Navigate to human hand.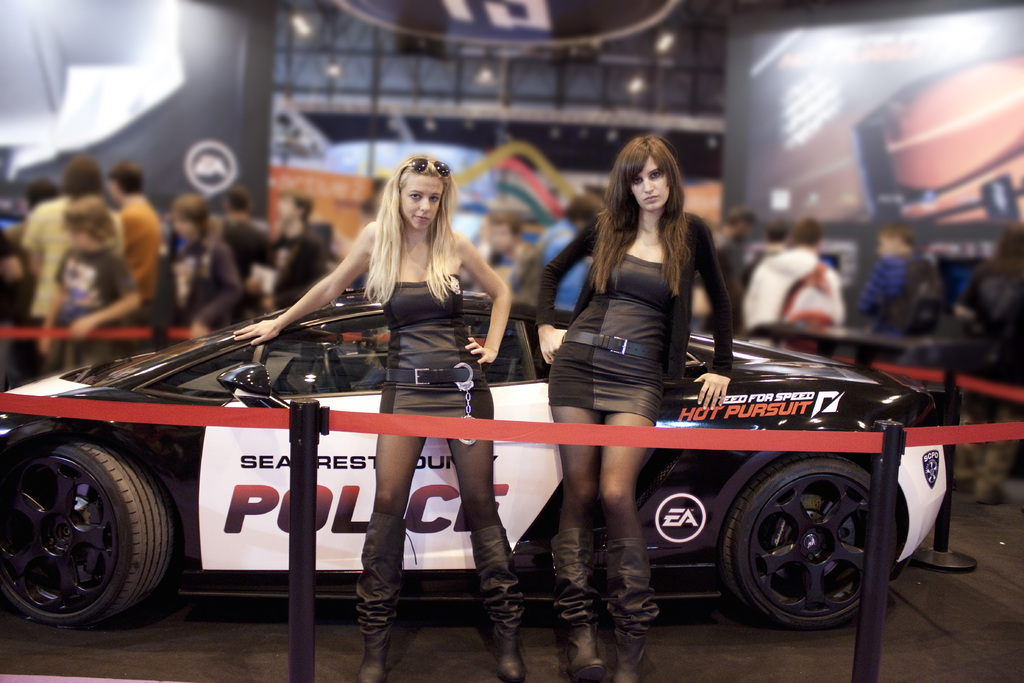
Navigation target: rect(226, 315, 282, 349).
